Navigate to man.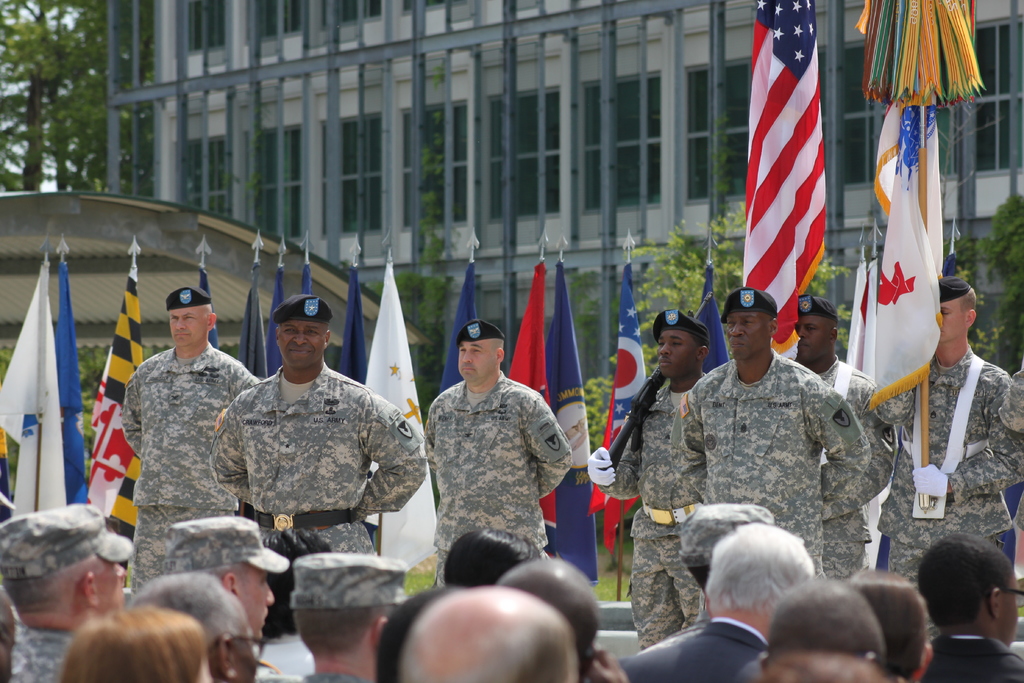
Navigation target: [792,293,897,587].
